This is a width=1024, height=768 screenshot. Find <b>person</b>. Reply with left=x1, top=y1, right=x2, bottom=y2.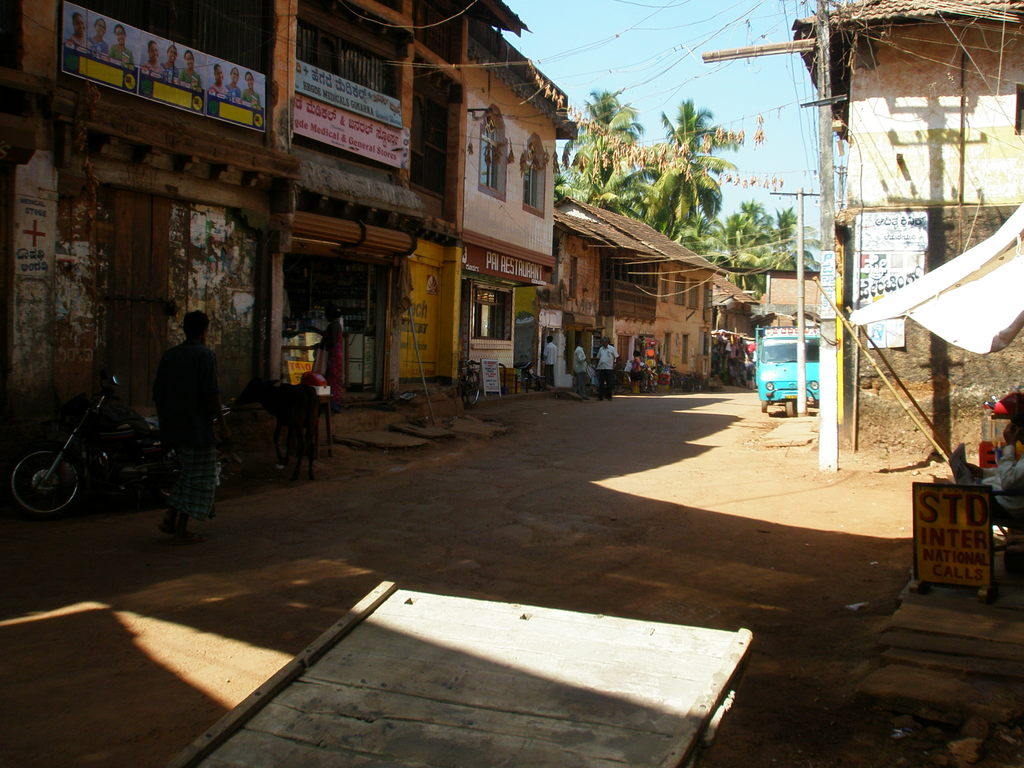
left=146, top=312, right=234, bottom=545.
